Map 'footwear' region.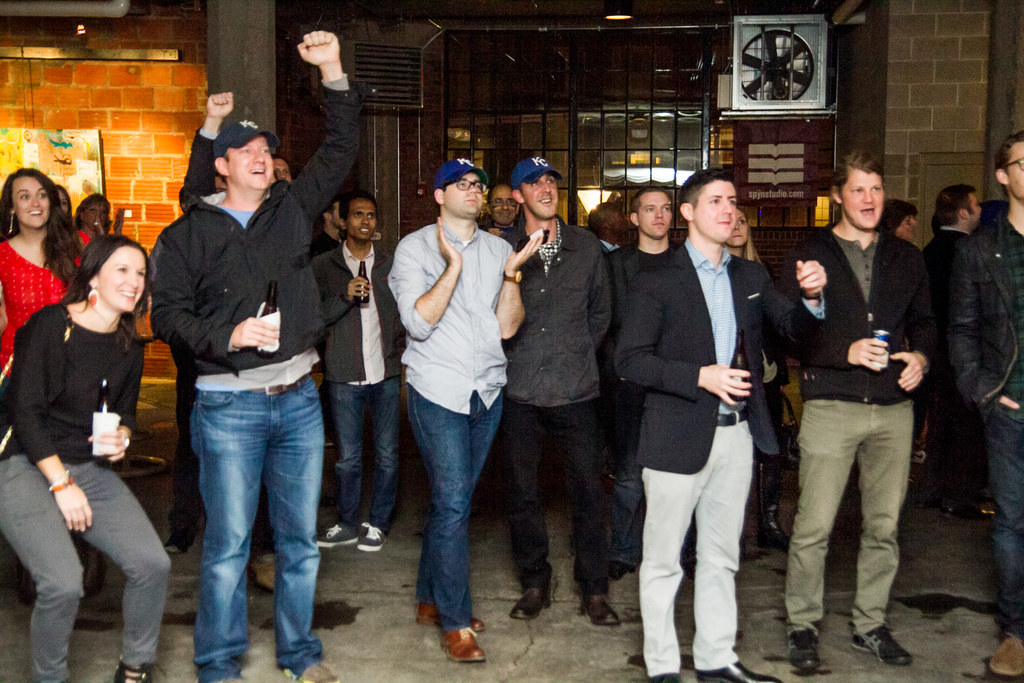
Mapped to (440,619,487,661).
